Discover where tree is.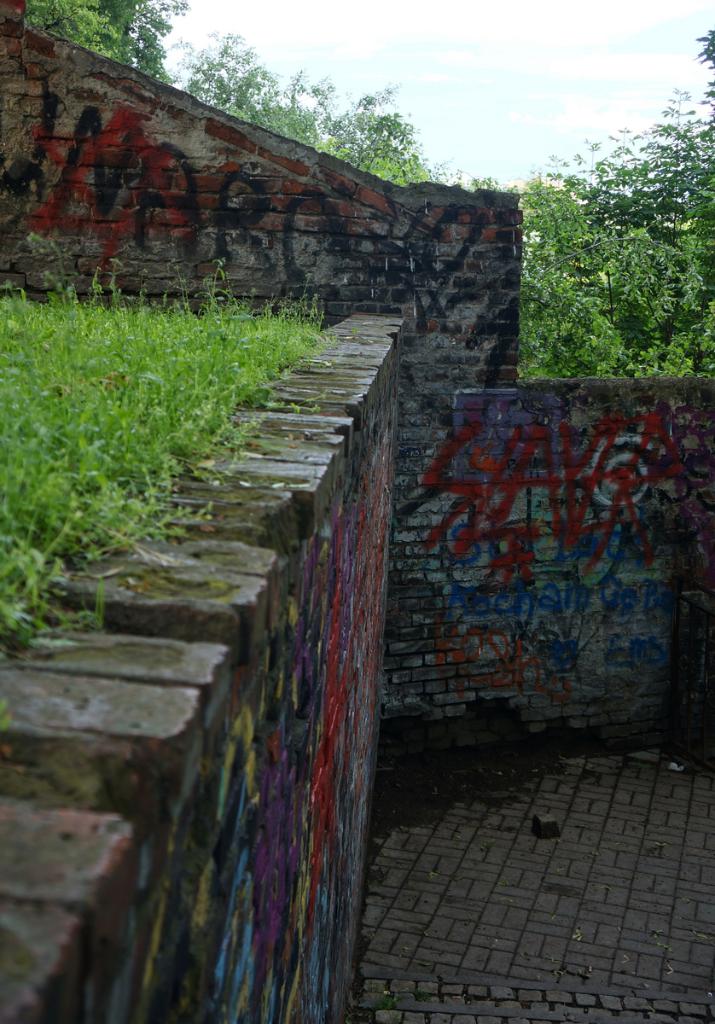
Discovered at 166:24:346:163.
